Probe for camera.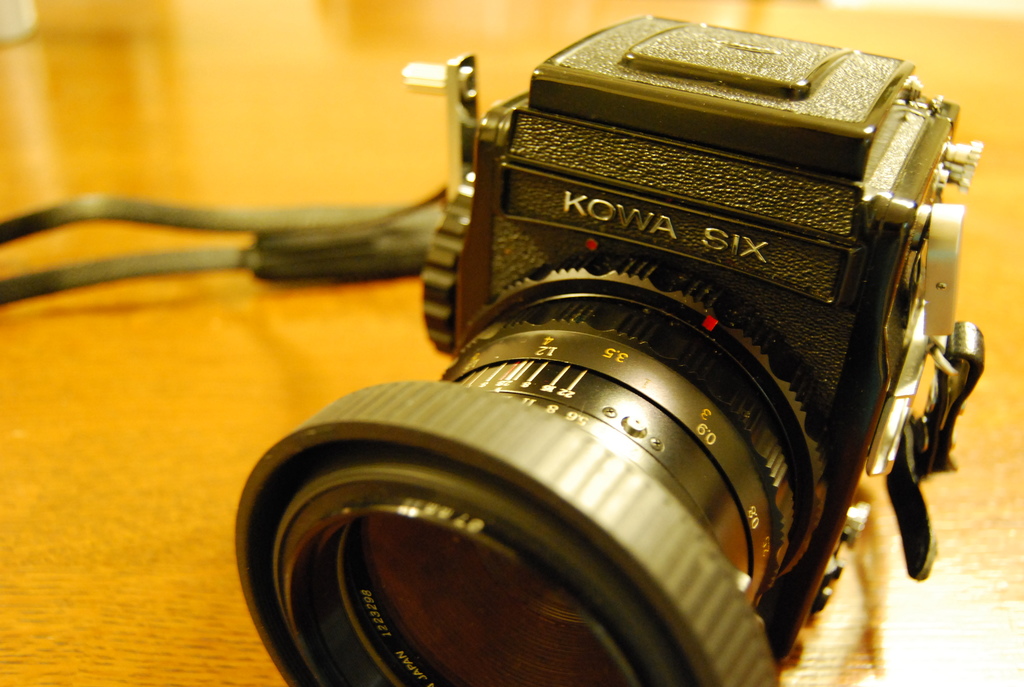
Probe result: 133 24 995 680.
